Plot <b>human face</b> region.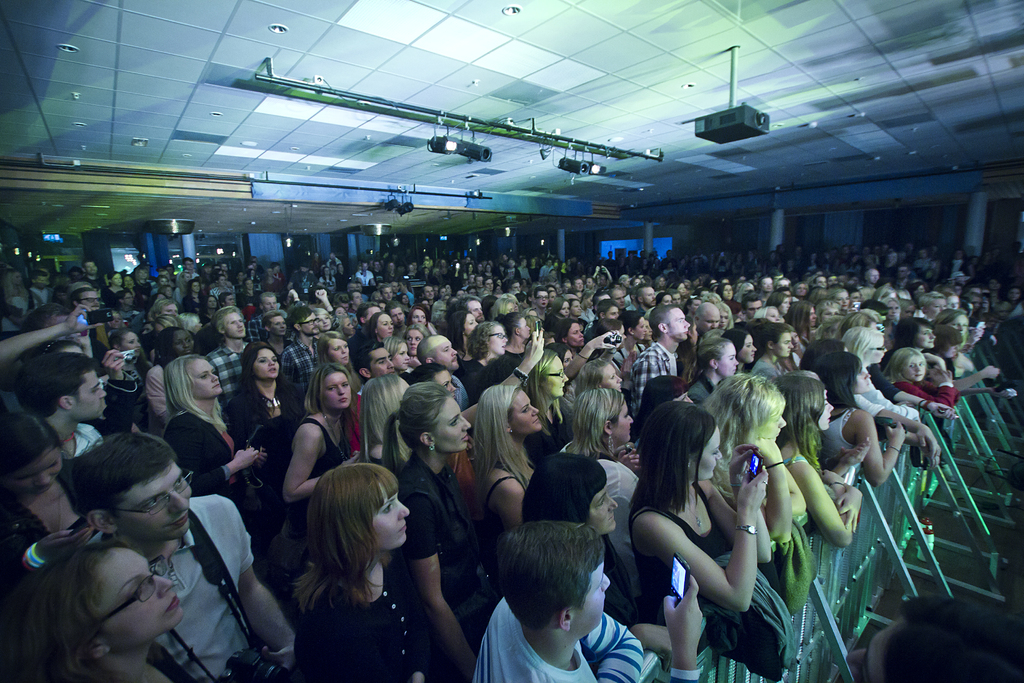
Plotted at <bbox>817, 391, 834, 432</bbox>.
